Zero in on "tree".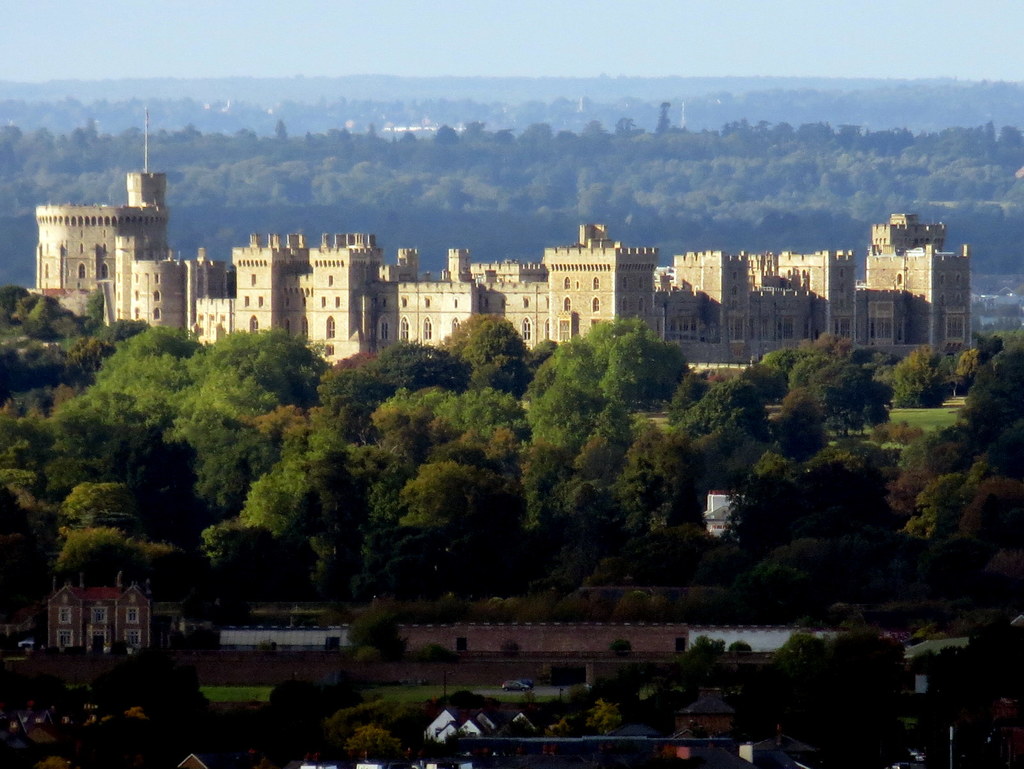
Zeroed in: <bbox>316, 695, 424, 768</bbox>.
